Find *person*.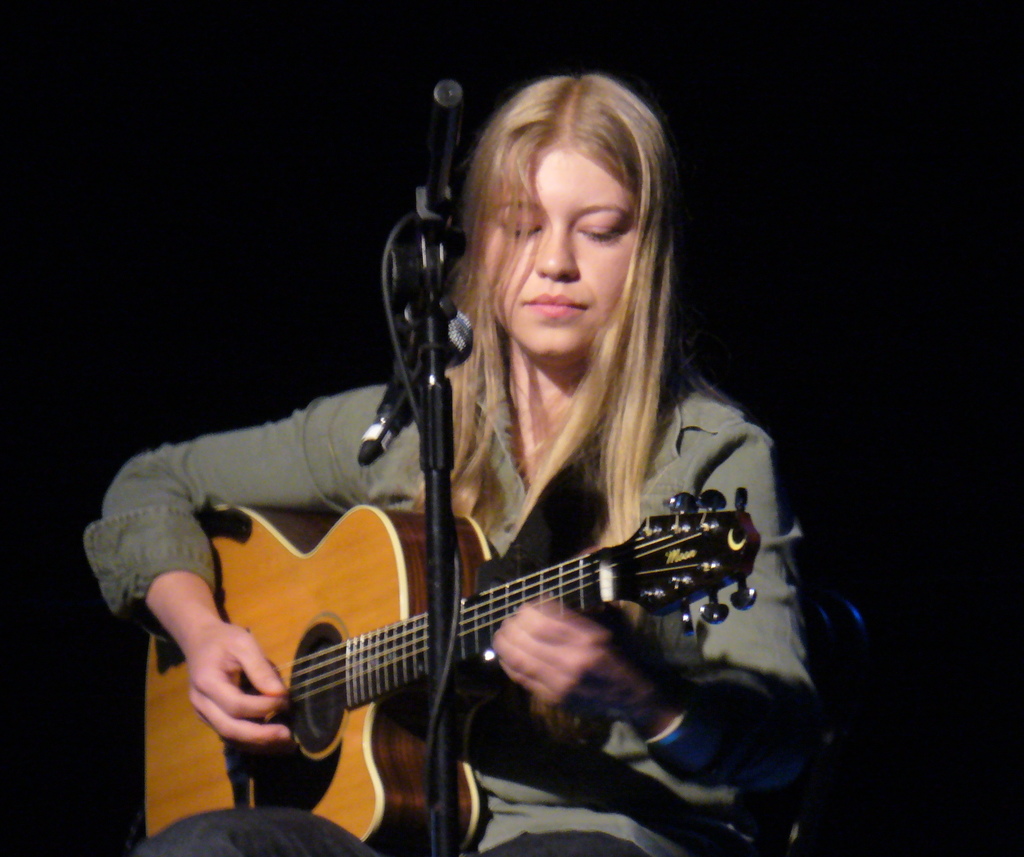
<box>87,72,824,856</box>.
